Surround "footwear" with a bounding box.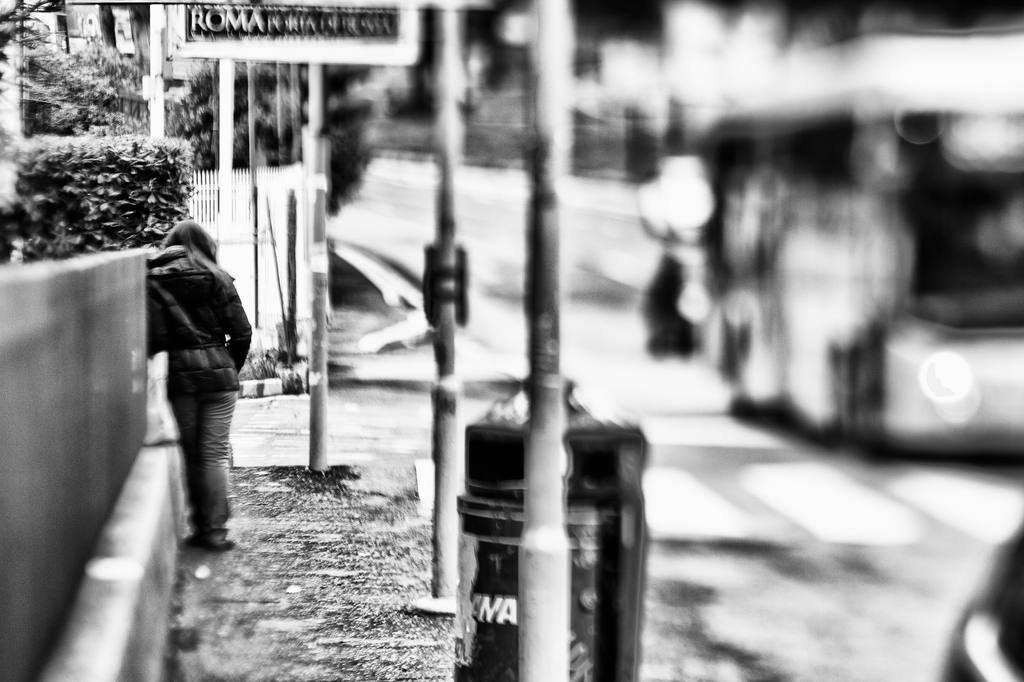
x1=189, y1=534, x2=230, y2=553.
